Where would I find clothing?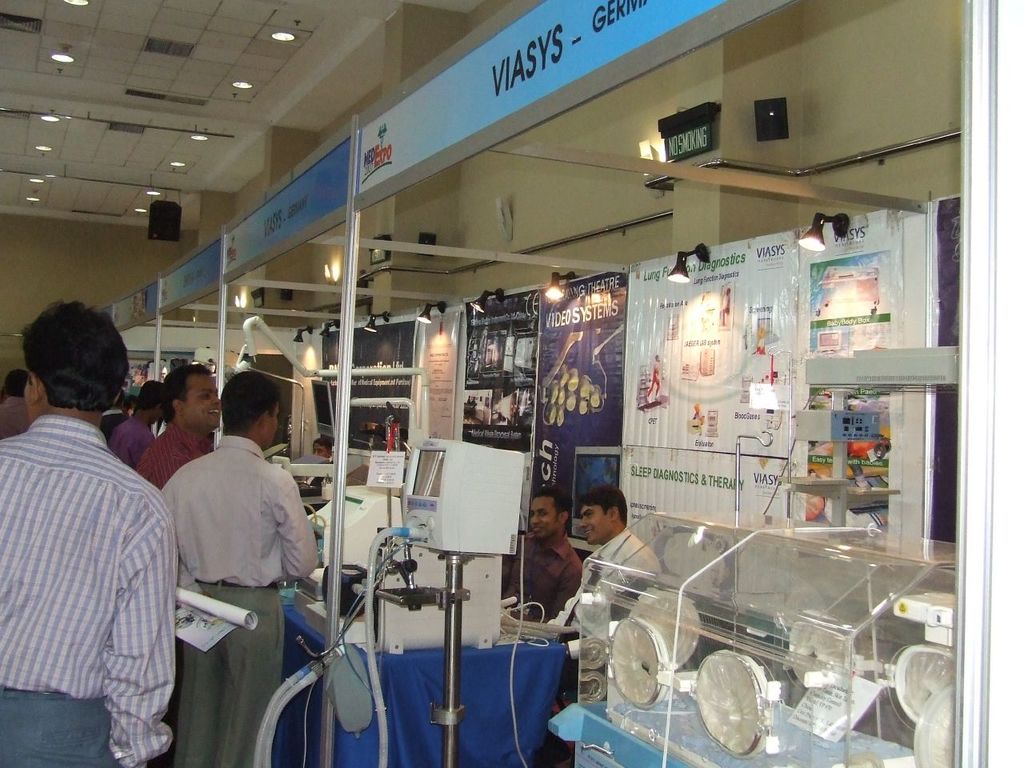
At [left=133, top=419, right=202, bottom=486].
